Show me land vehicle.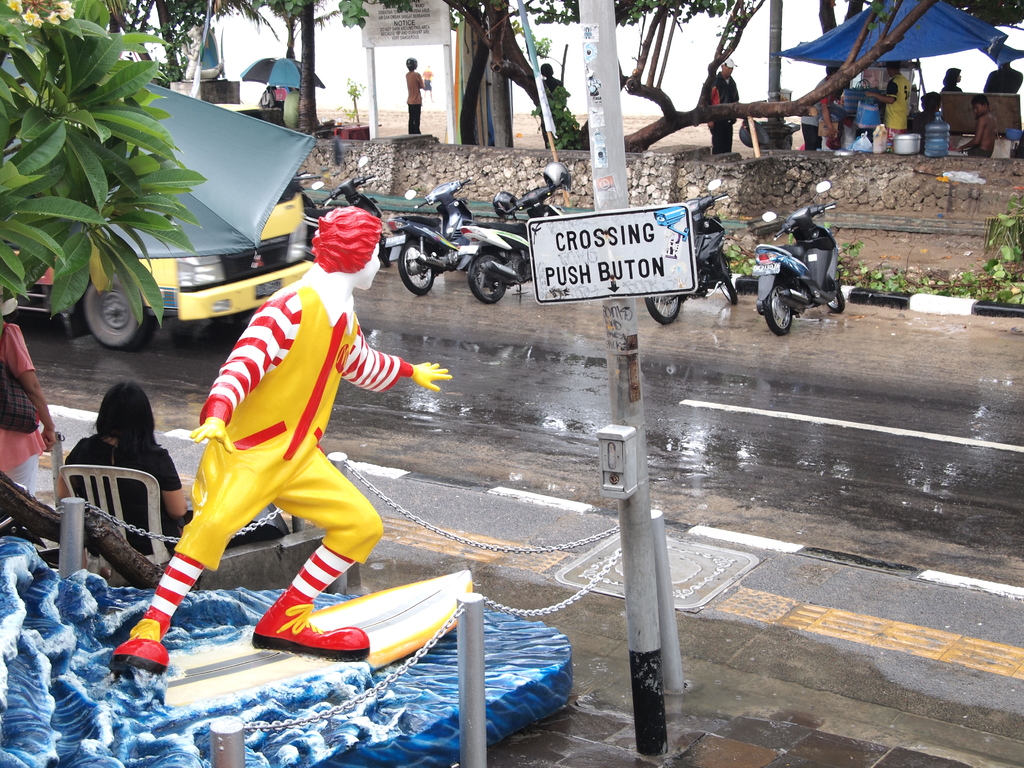
land vehicle is here: BBox(650, 178, 737, 323).
